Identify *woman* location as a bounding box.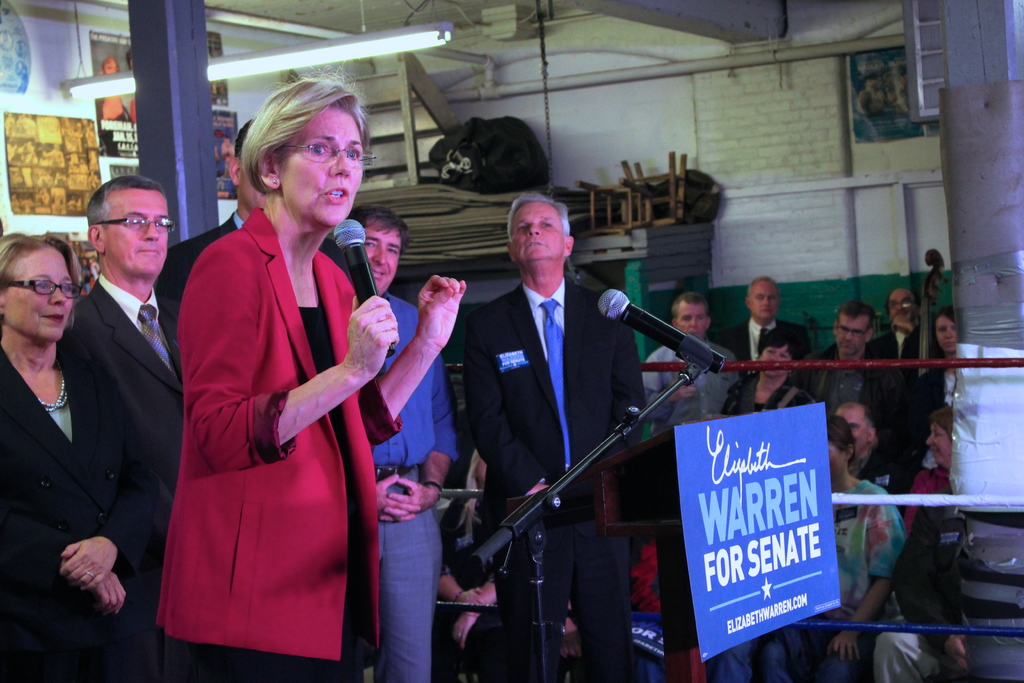
bbox=(749, 406, 911, 682).
